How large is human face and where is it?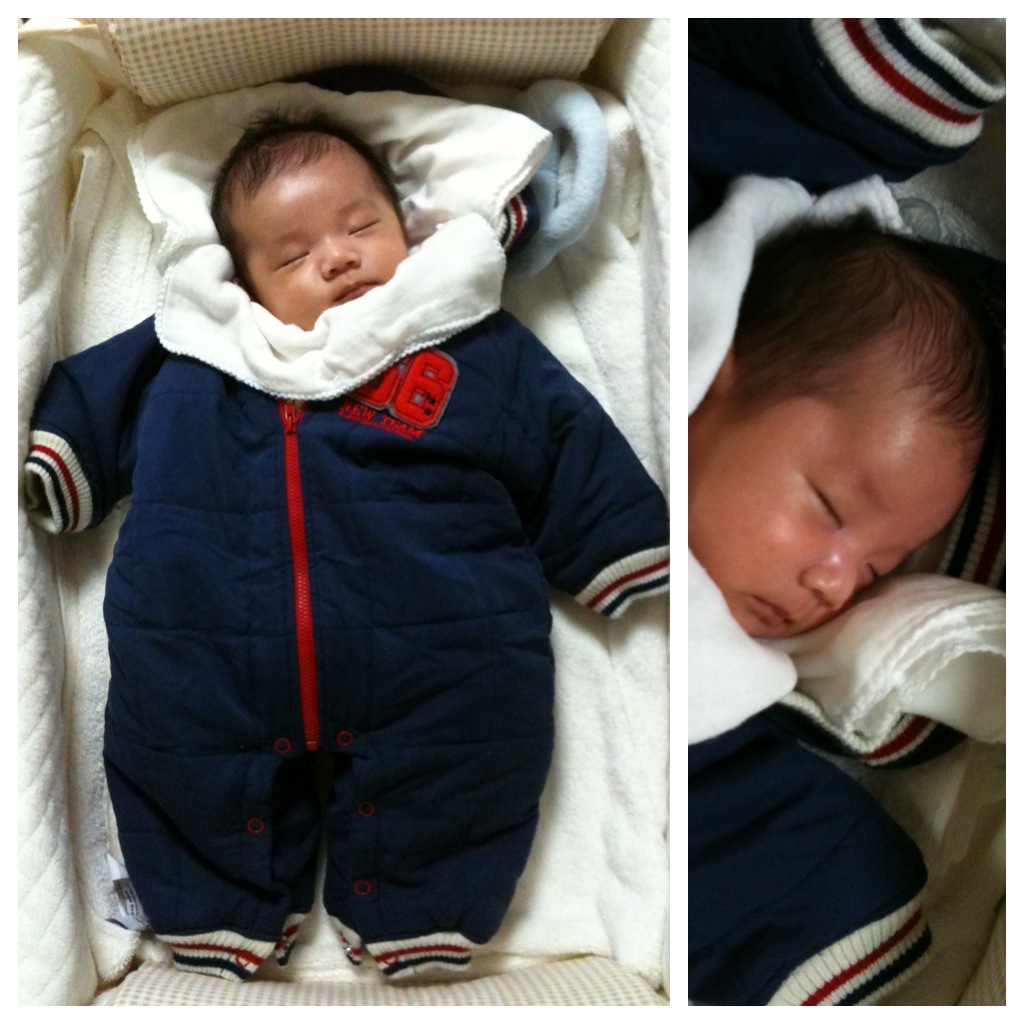
Bounding box: 240, 157, 403, 334.
